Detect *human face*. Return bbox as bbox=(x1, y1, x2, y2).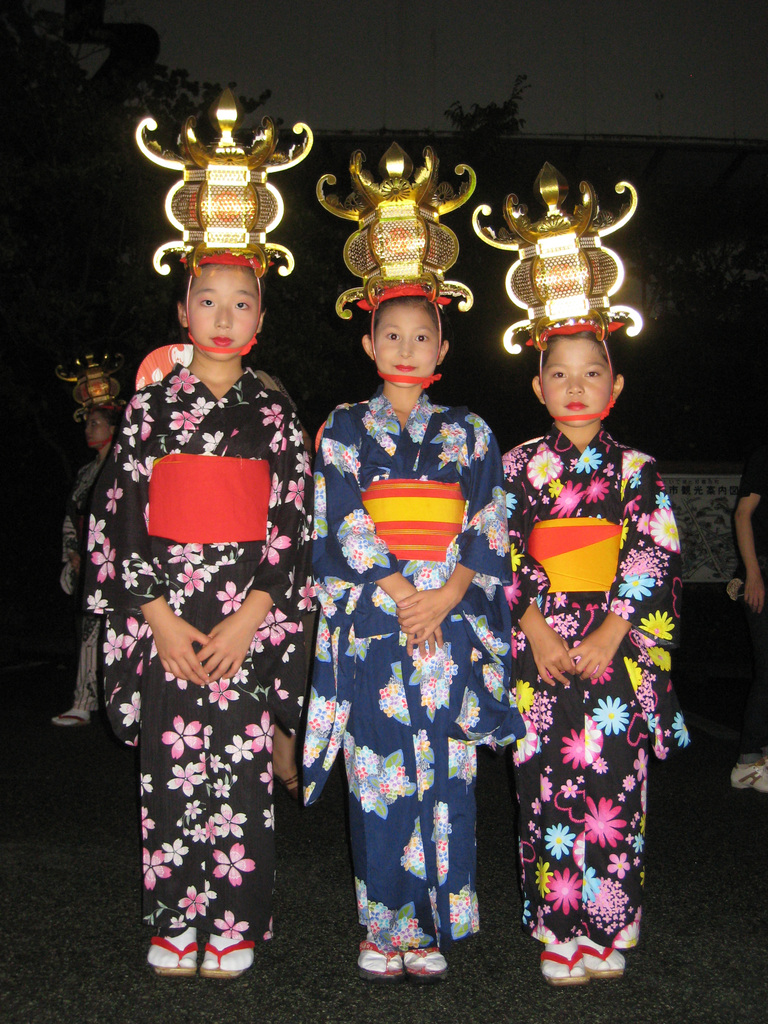
bbox=(376, 311, 437, 385).
